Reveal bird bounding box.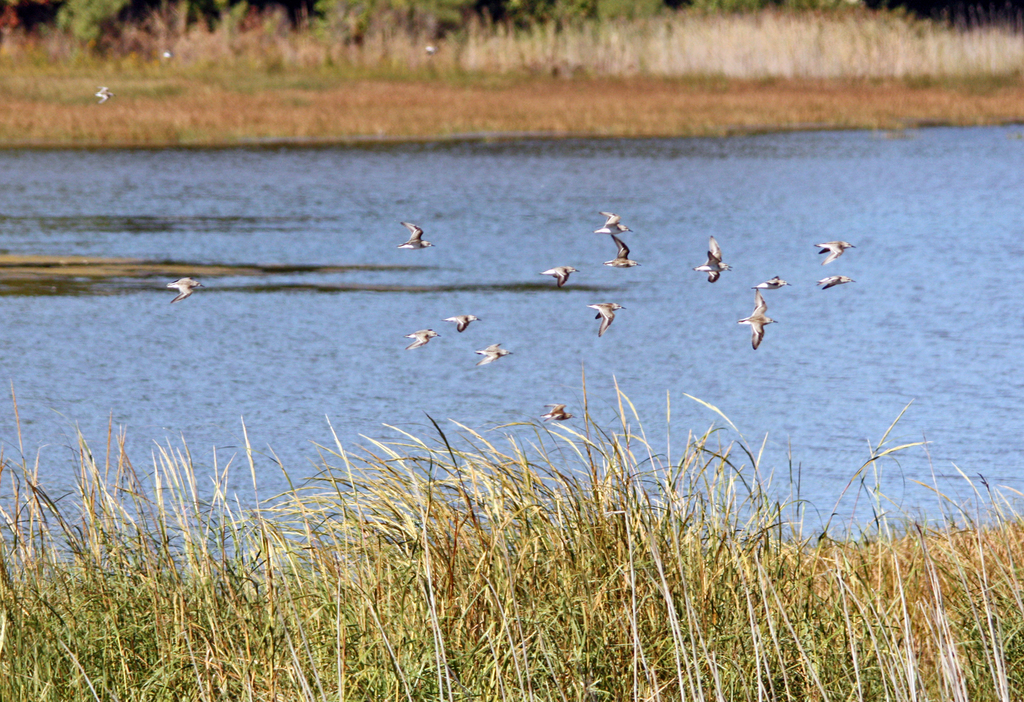
Revealed: region(758, 275, 786, 291).
